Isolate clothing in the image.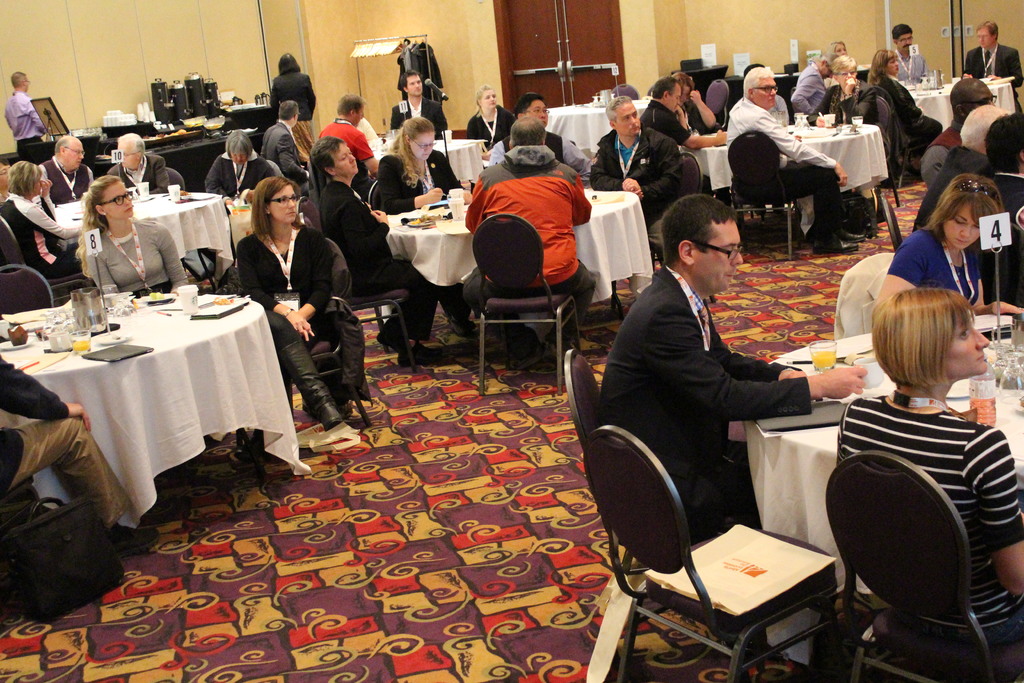
Isolated region: BBox(246, 217, 335, 309).
